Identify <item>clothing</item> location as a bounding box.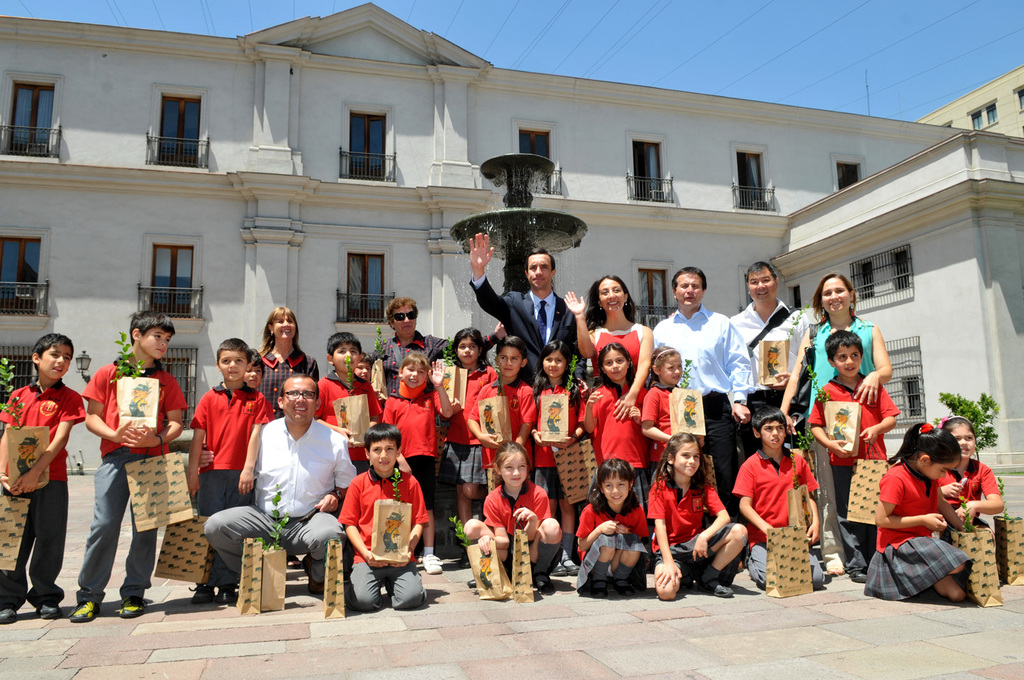
box=[340, 457, 419, 608].
